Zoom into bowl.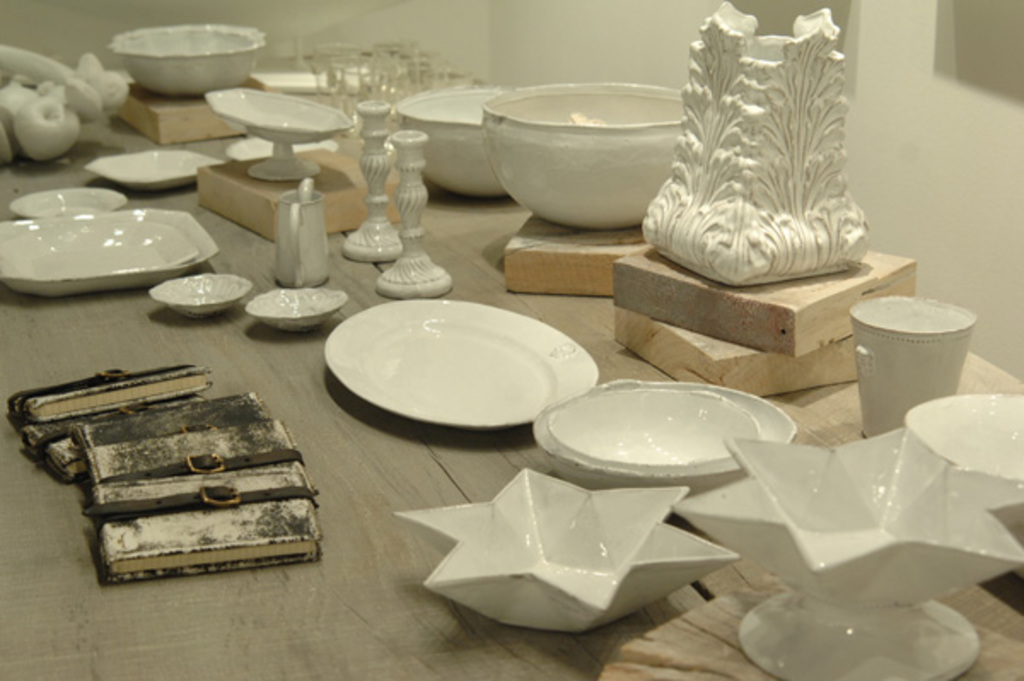
Zoom target: 908:394:1022:573.
